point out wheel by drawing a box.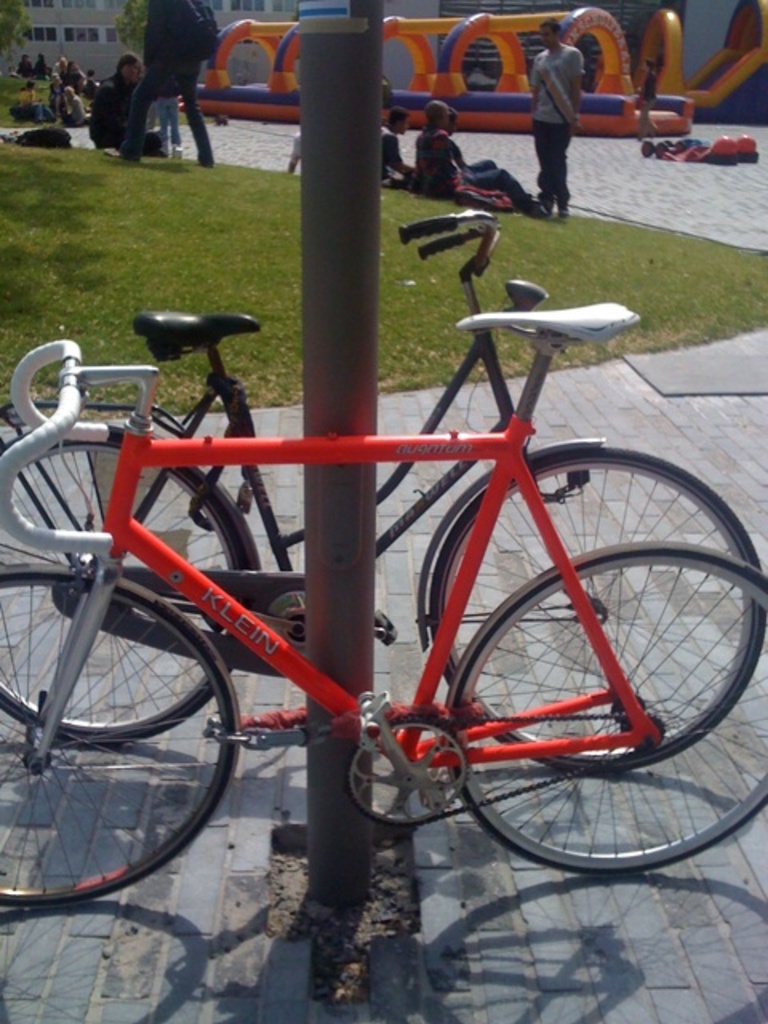
(left=426, top=445, right=765, bottom=773).
